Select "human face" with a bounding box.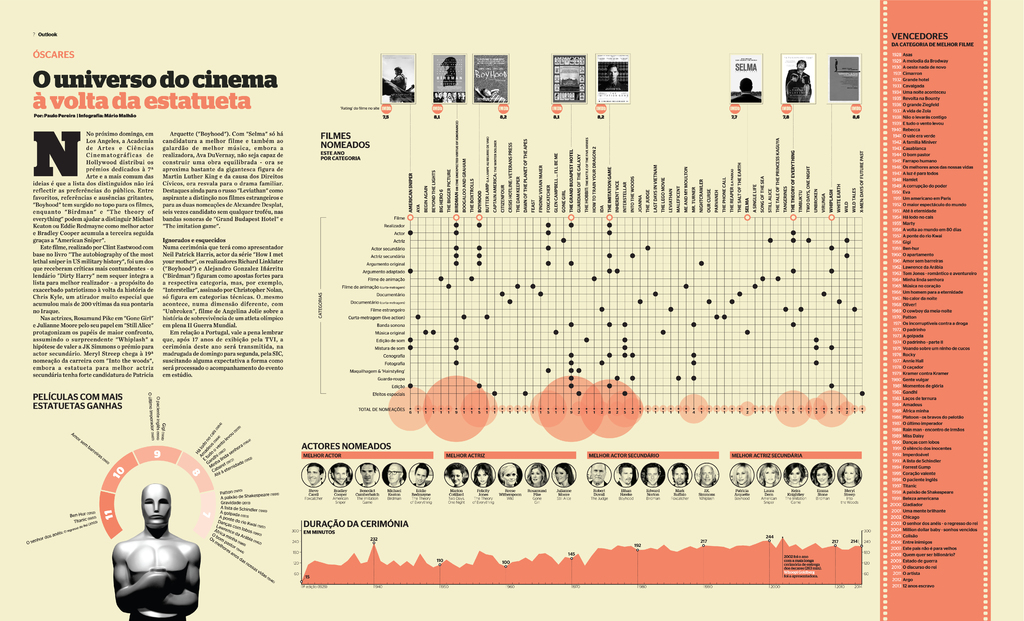
479/469/489/486.
